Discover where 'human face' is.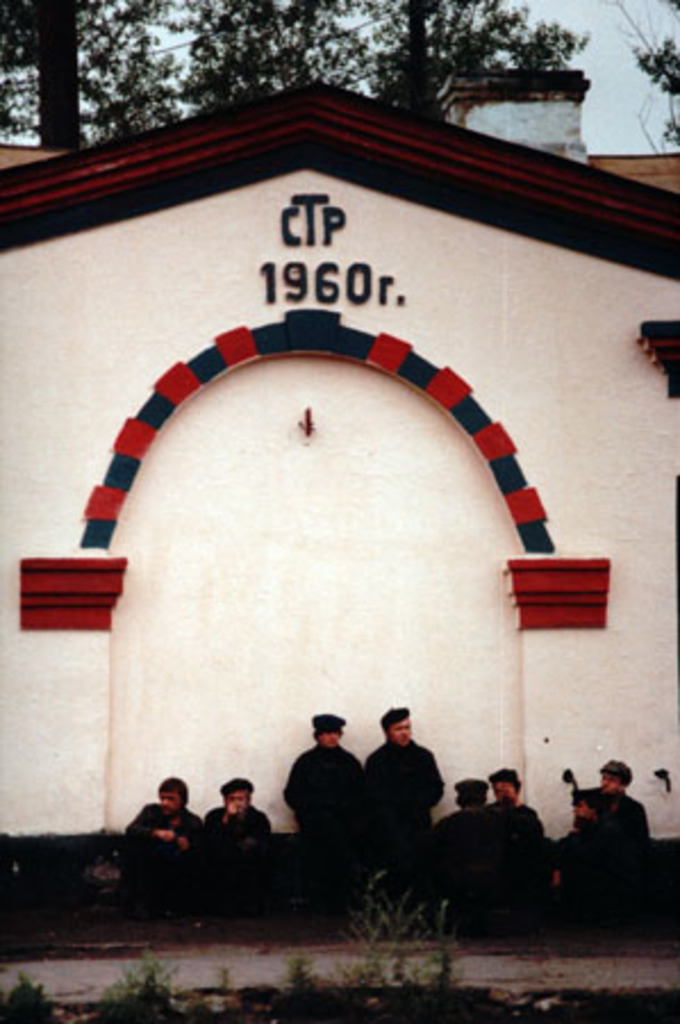
Discovered at (left=321, top=724, right=343, bottom=746).
